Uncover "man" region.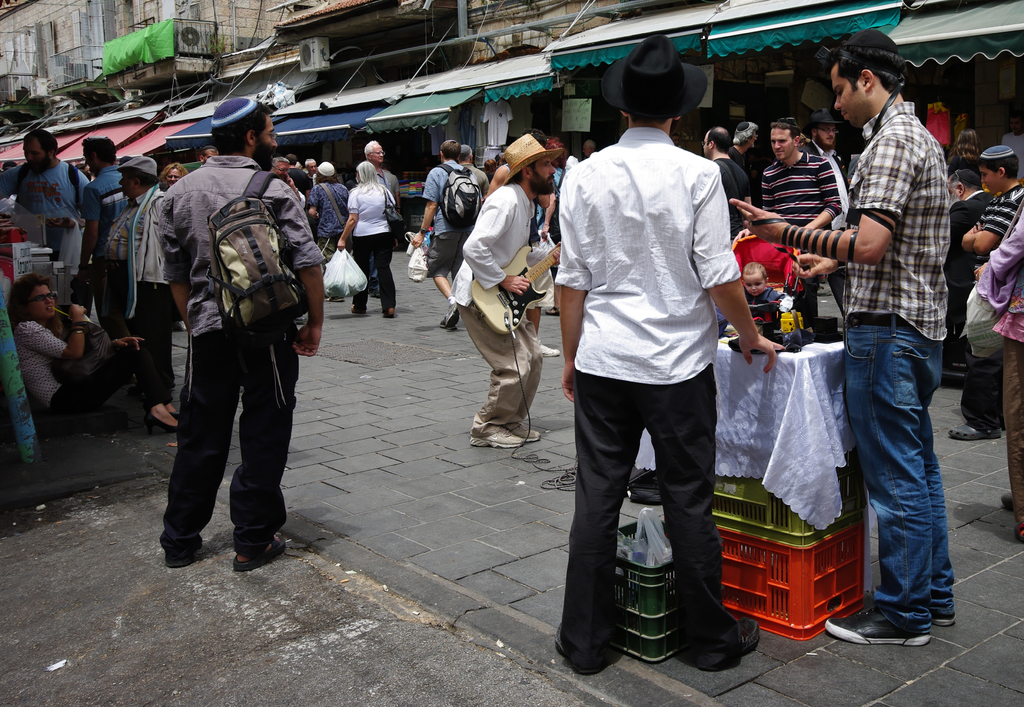
Uncovered: (803,111,851,243).
